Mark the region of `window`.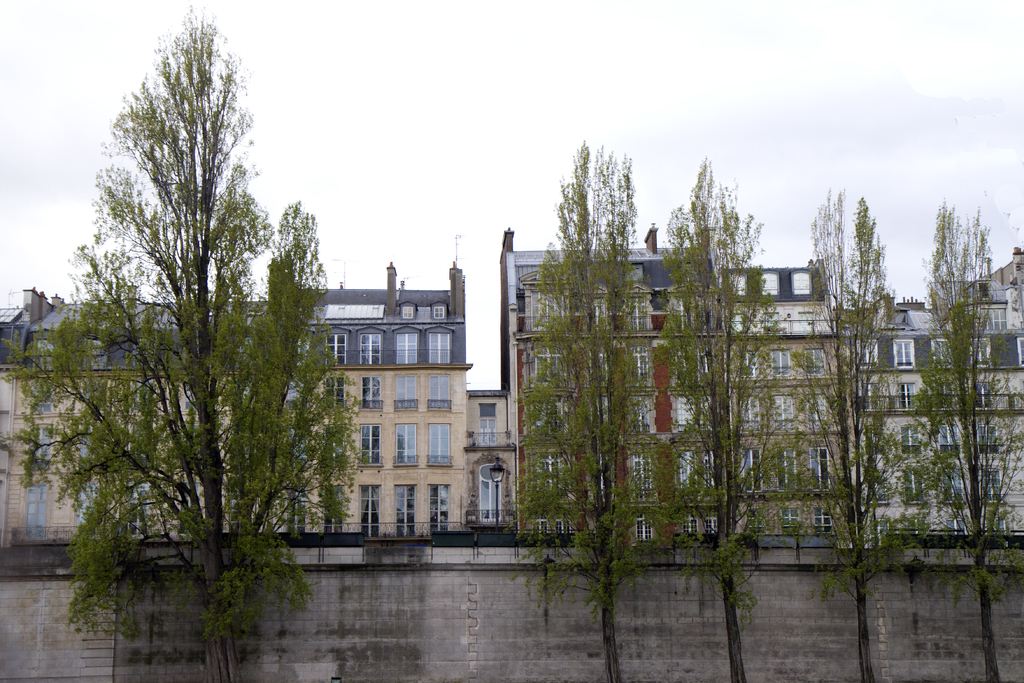
Region: crop(770, 349, 794, 378).
